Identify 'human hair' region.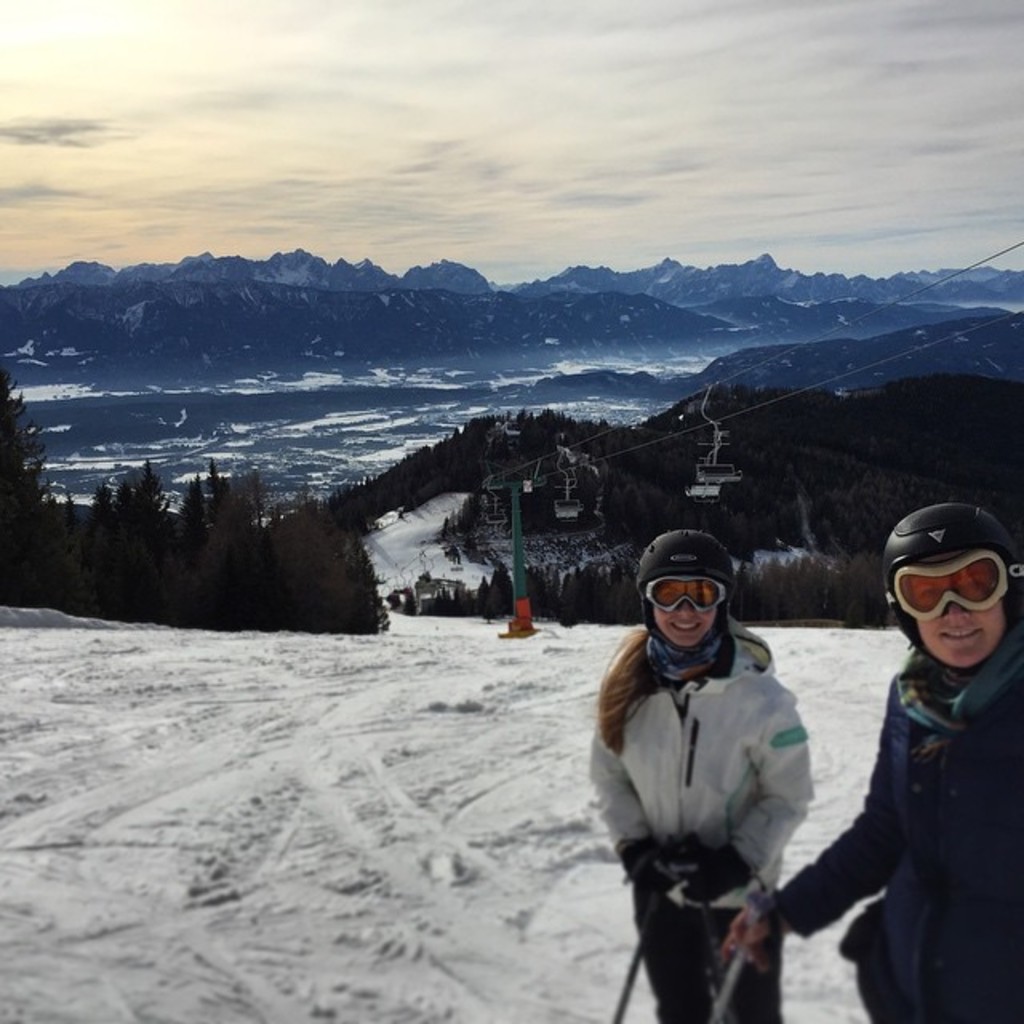
Region: 590:590:741:750.
